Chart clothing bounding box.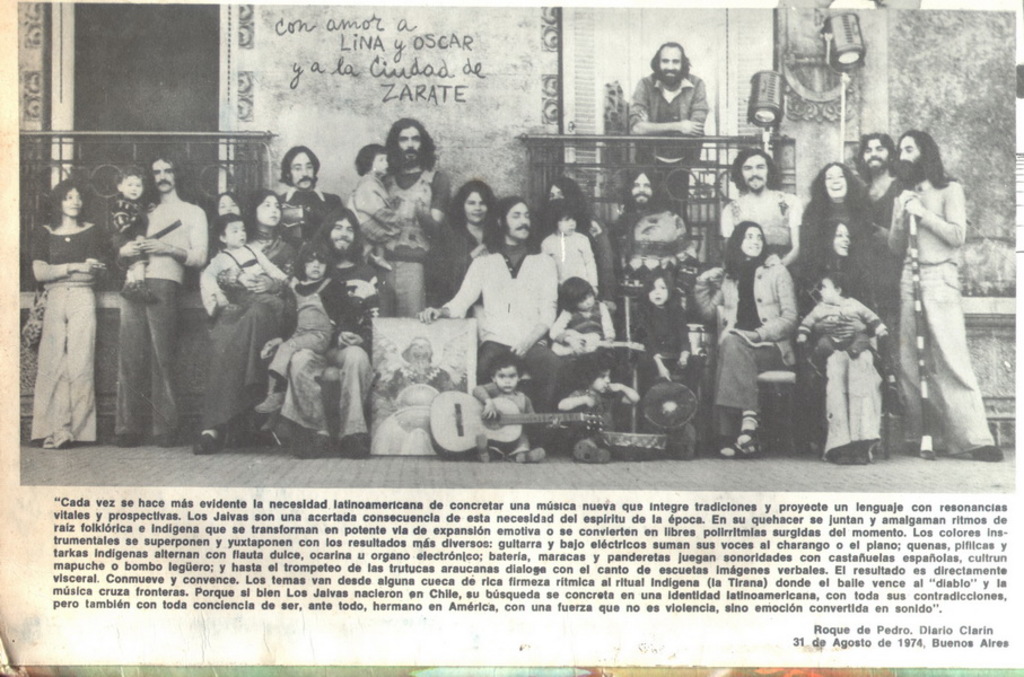
Charted: (left=441, top=249, right=561, bottom=402).
